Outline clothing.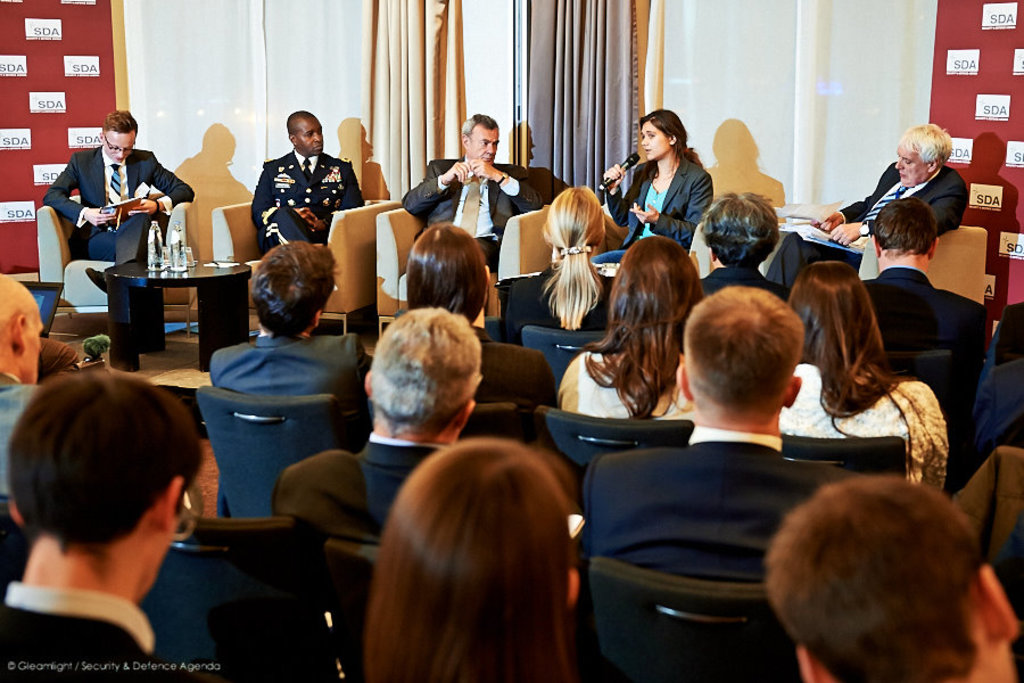
Outline: 249/148/371/256.
